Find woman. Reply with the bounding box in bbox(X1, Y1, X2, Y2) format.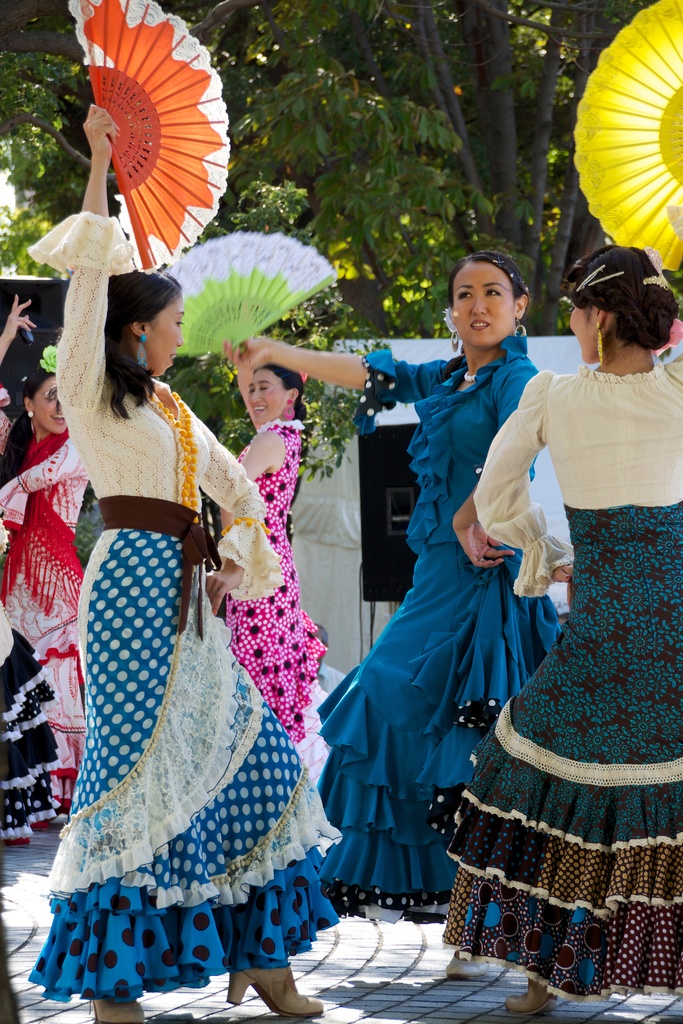
bbox(218, 335, 332, 762).
